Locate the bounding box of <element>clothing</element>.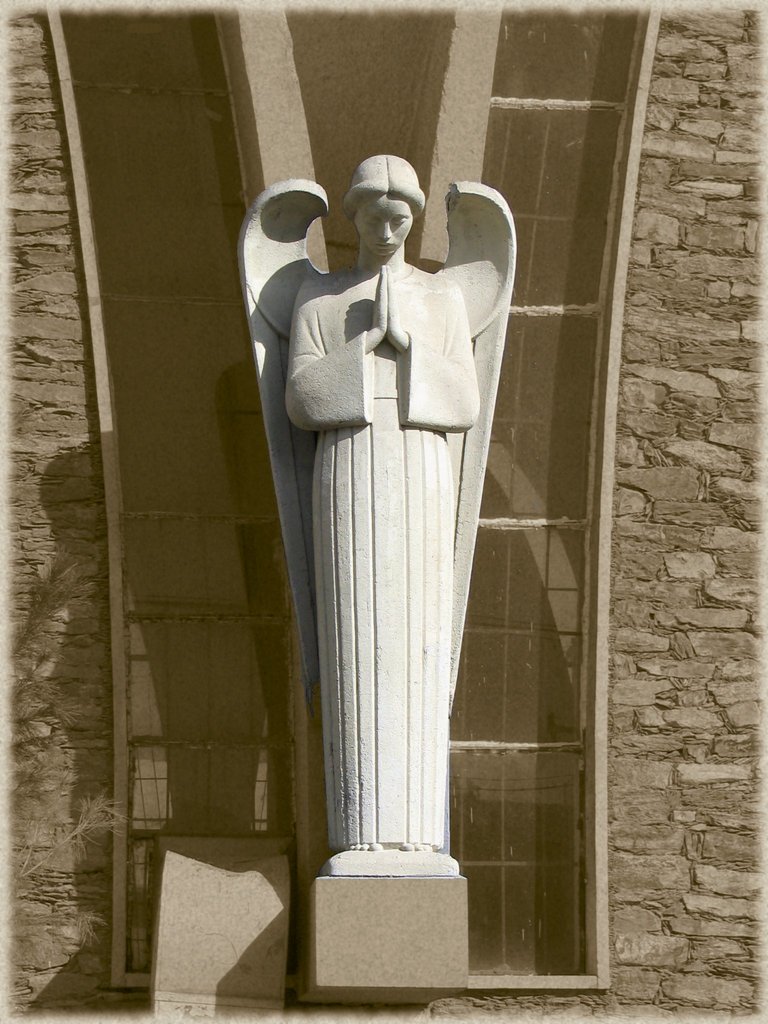
Bounding box: {"left": 282, "top": 262, "right": 480, "bottom": 850}.
